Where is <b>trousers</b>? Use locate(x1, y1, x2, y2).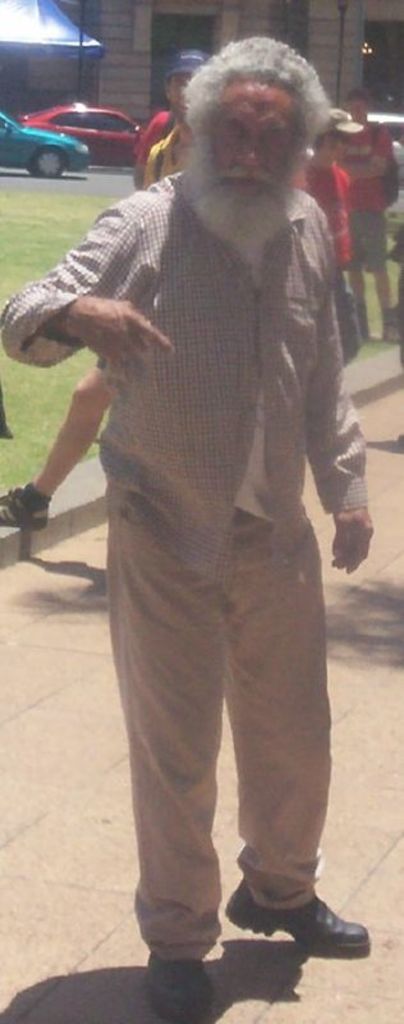
locate(95, 445, 344, 956).
